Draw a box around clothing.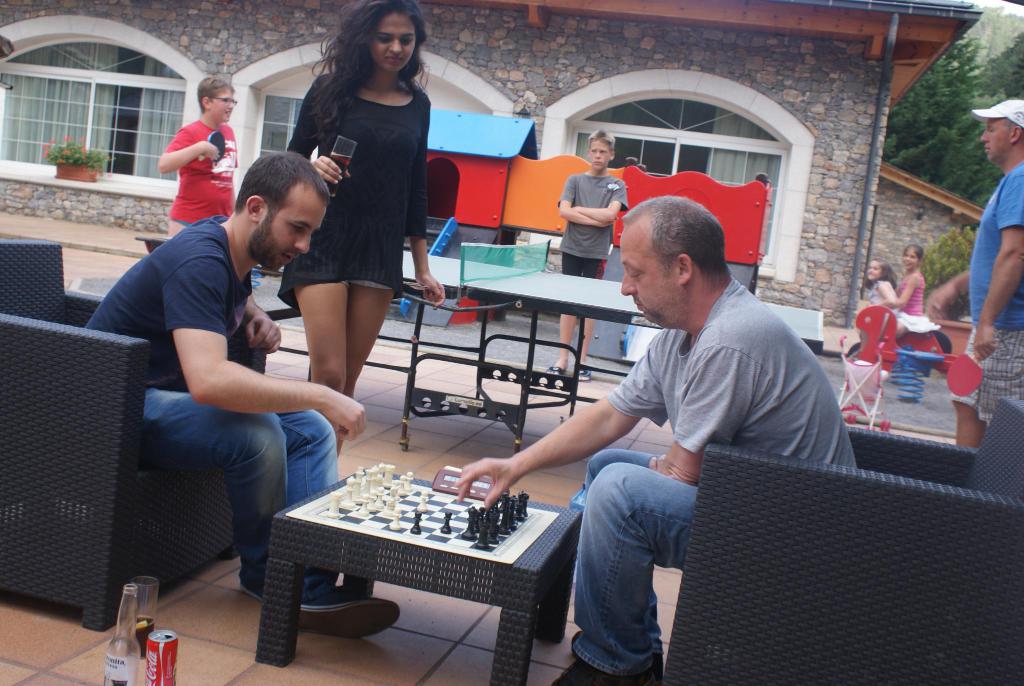
{"x1": 161, "y1": 115, "x2": 240, "y2": 233}.
